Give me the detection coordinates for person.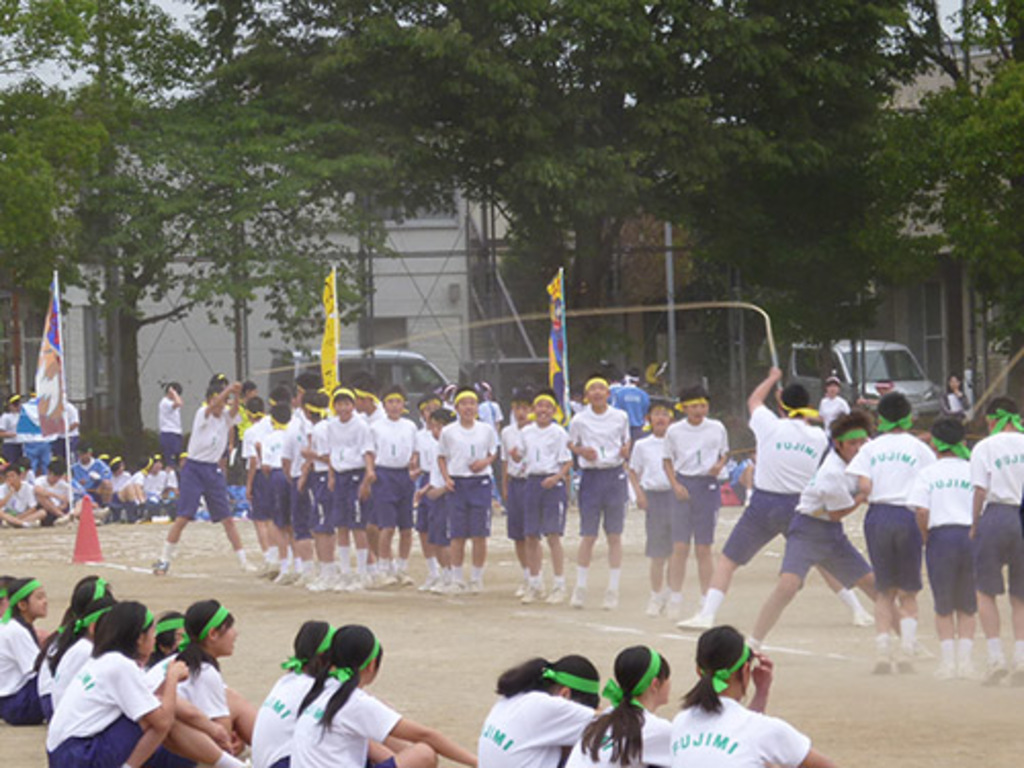
bbox=(150, 602, 256, 758).
